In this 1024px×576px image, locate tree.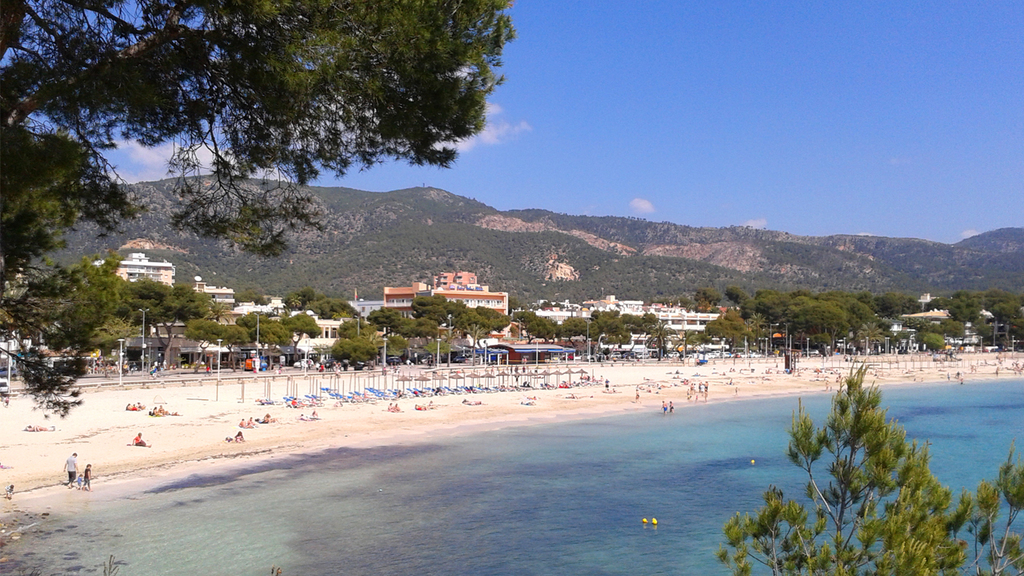
Bounding box: box(779, 288, 811, 359).
